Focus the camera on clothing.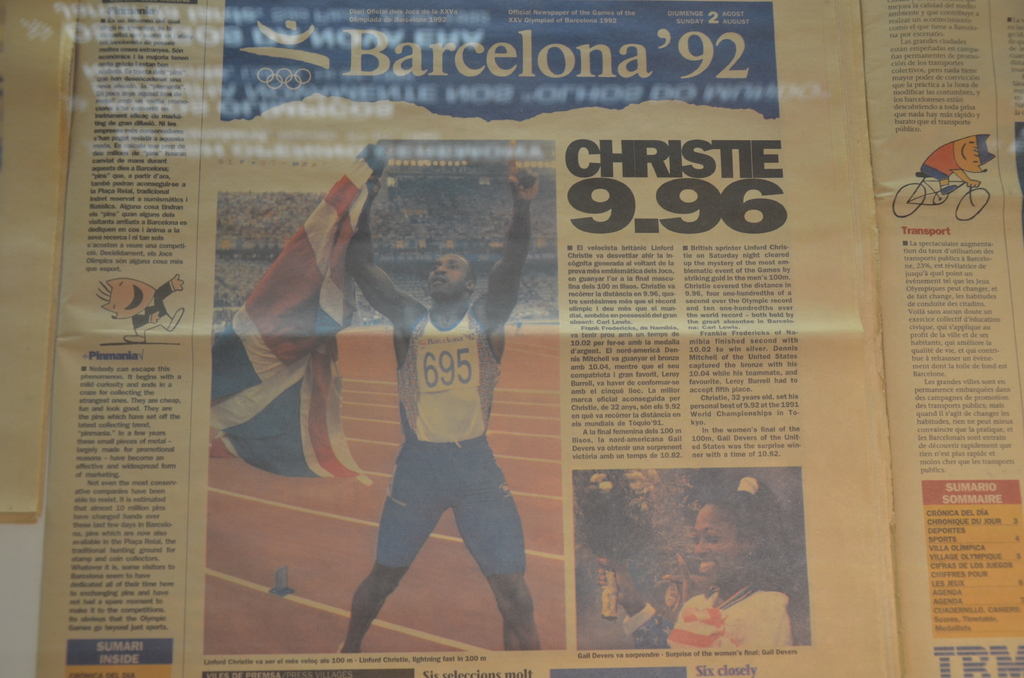
Focus region: l=345, t=282, r=529, b=610.
